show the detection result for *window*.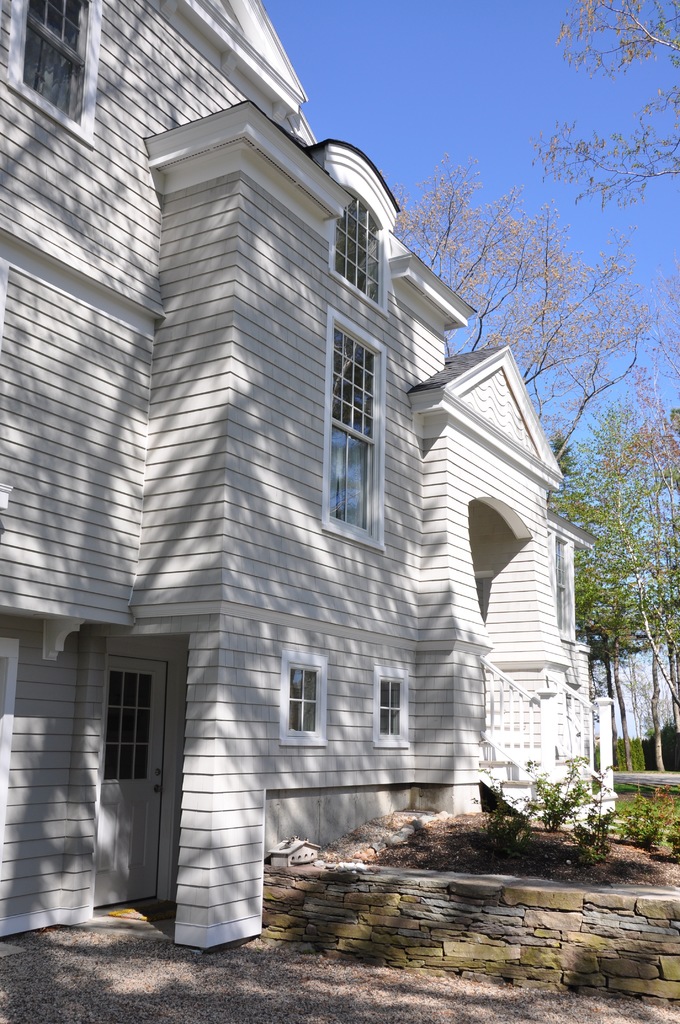
bbox(91, 664, 185, 919).
